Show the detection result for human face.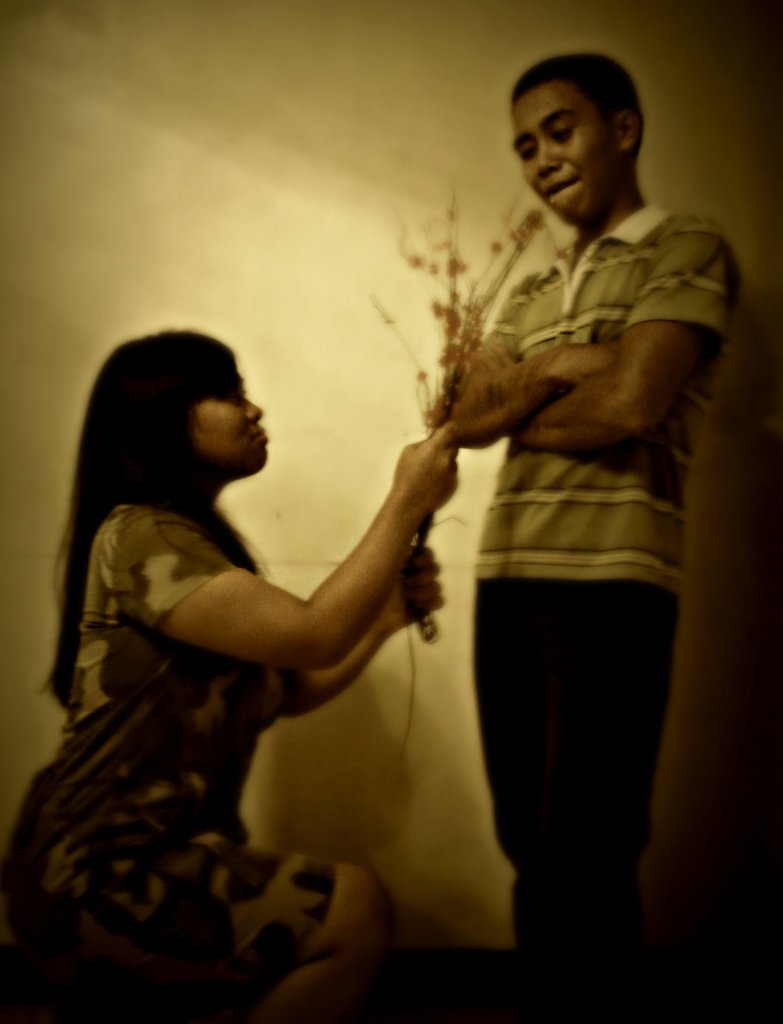
BBox(197, 374, 273, 477).
